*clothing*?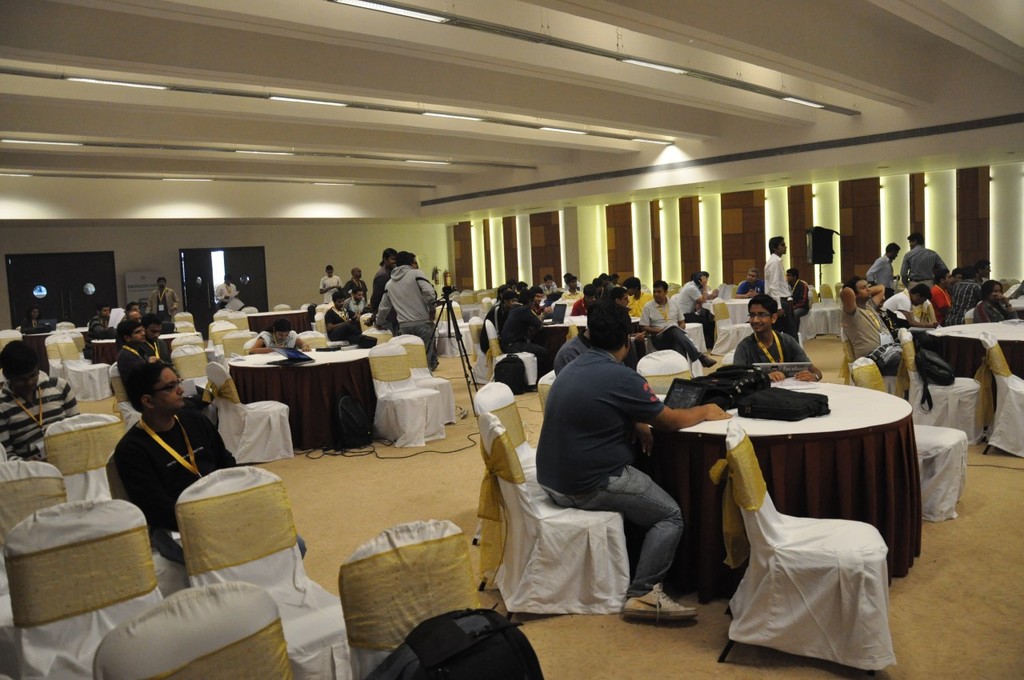
bbox=[642, 299, 698, 360]
